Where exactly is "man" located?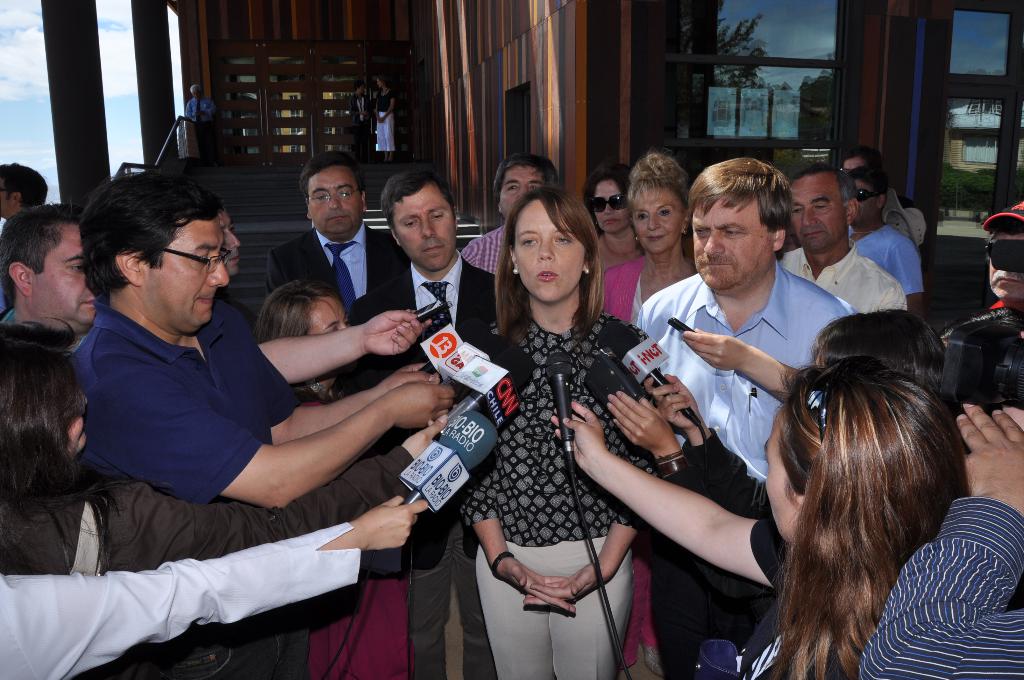
Its bounding box is {"x1": 777, "y1": 161, "x2": 909, "y2": 314}.
